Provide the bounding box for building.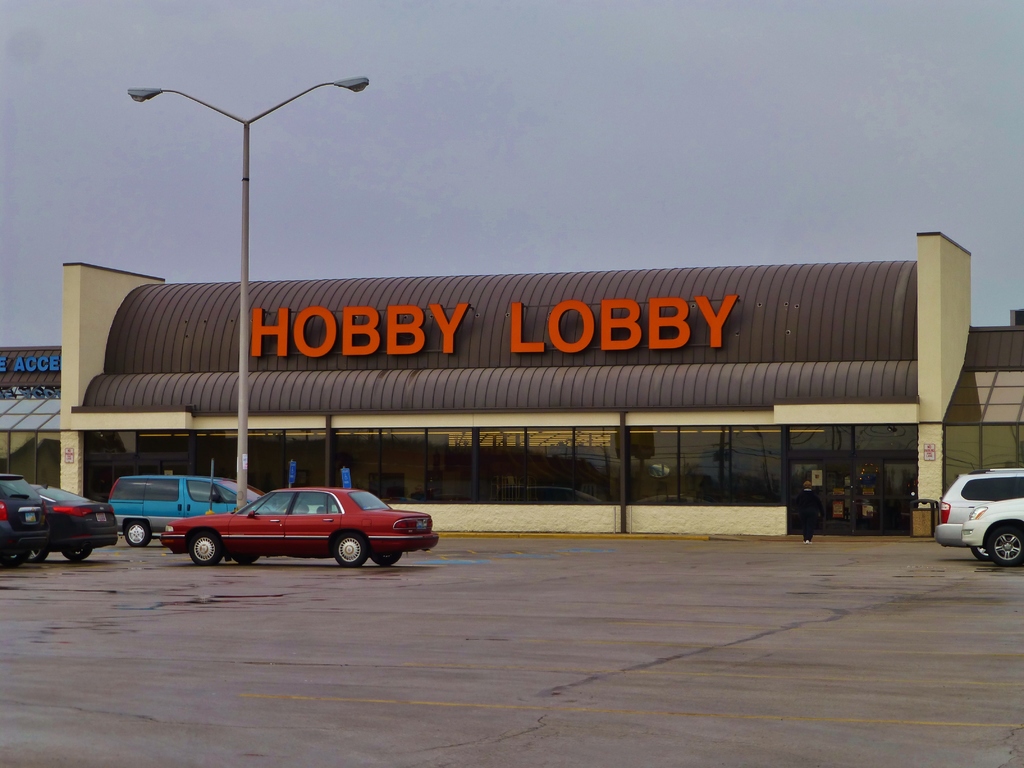
x1=62, y1=233, x2=1023, y2=547.
